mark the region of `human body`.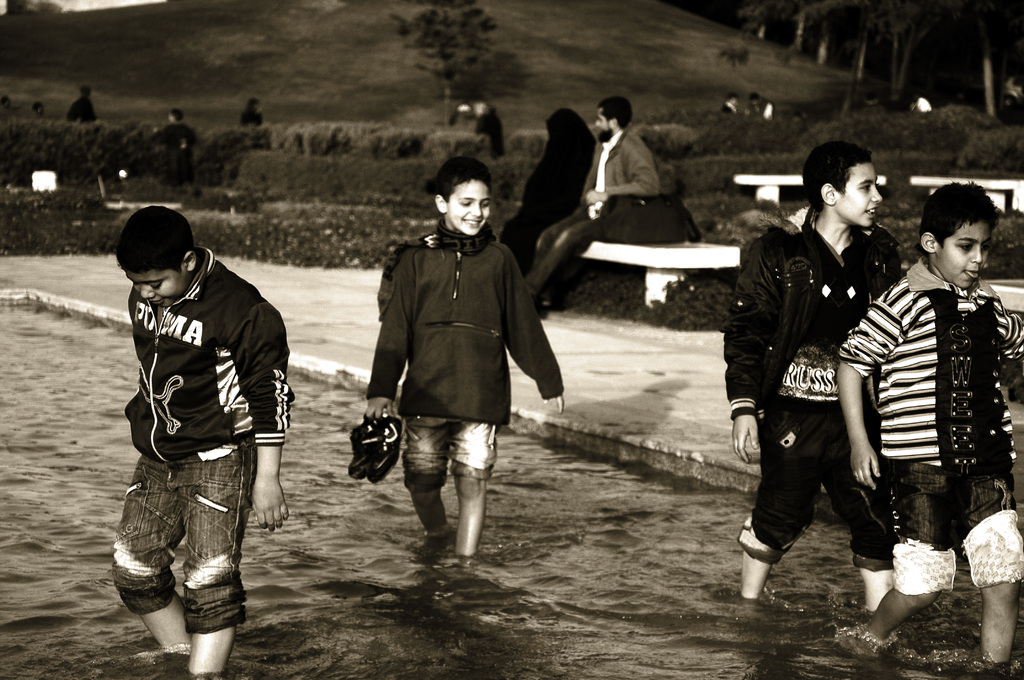
Region: <region>723, 101, 737, 119</region>.
